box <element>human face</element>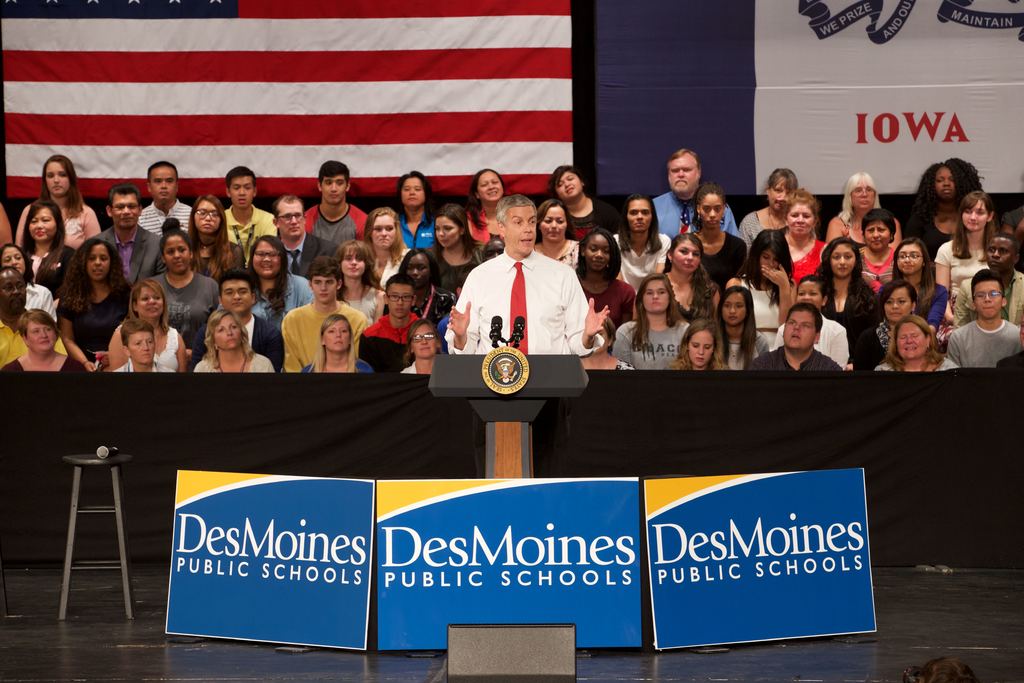
BBox(127, 327, 155, 366)
